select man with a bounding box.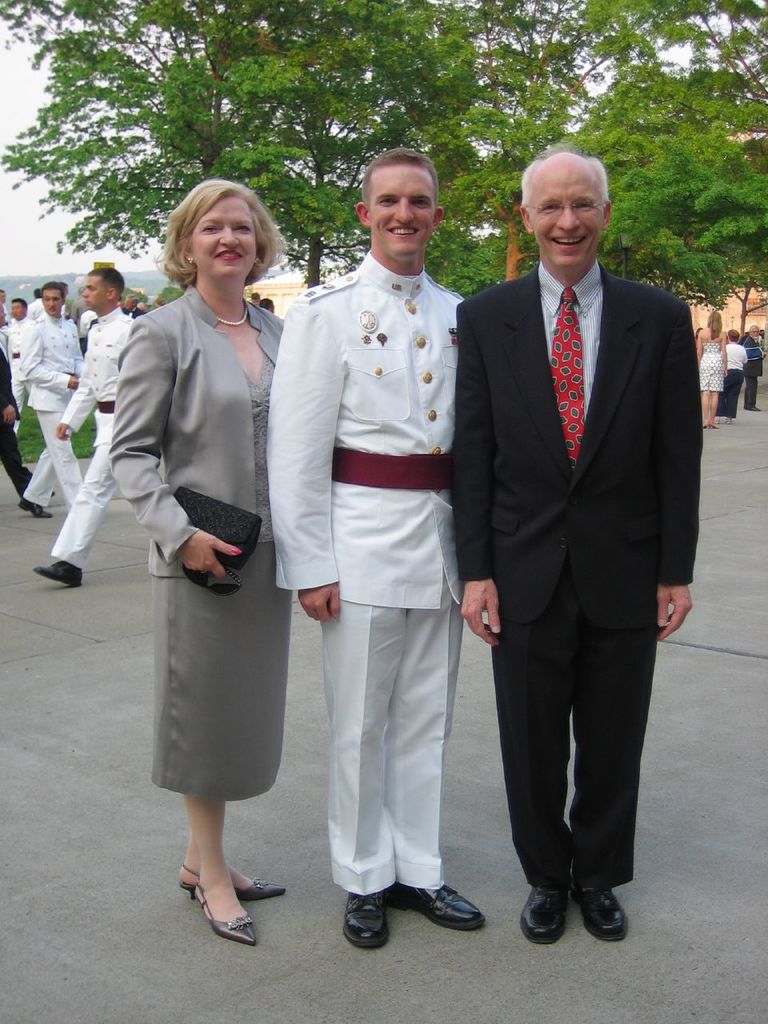
70,288,88,321.
